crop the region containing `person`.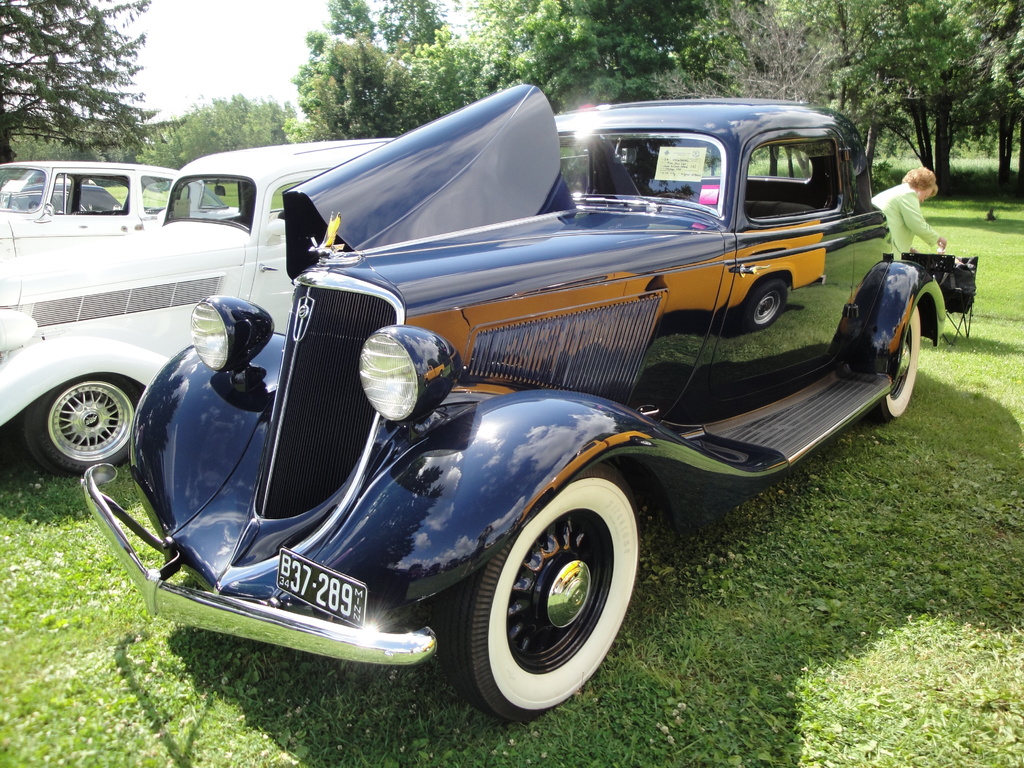
Crop region: rect(874, 164, 951, 250).
